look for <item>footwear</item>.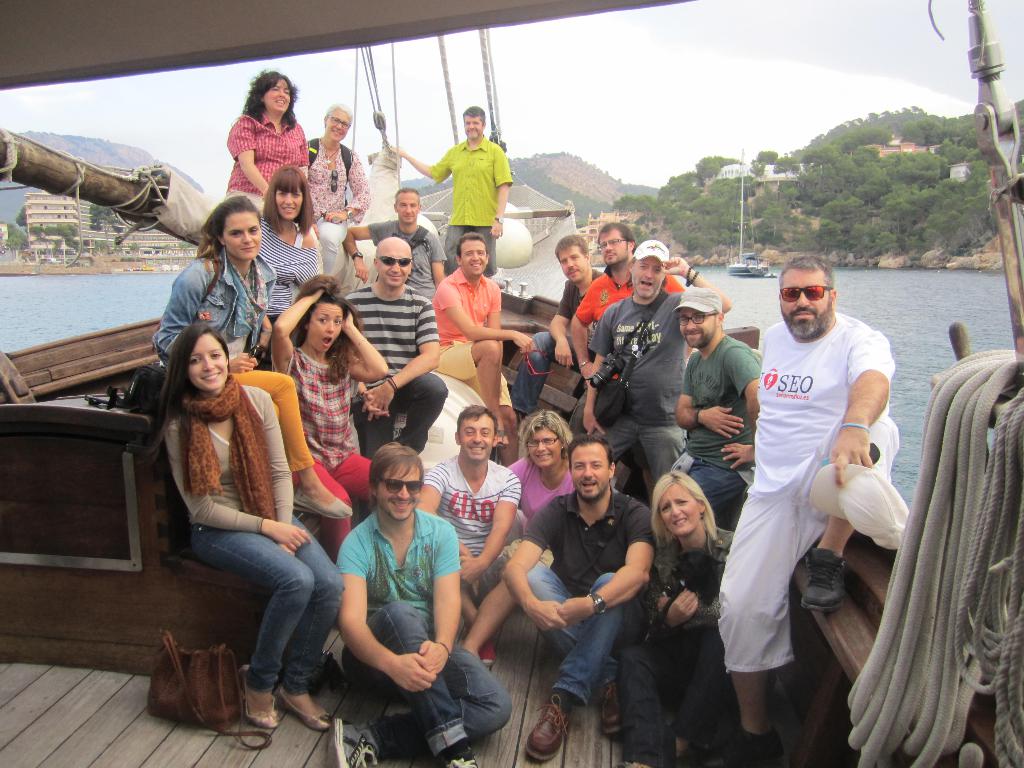
Found: l=523, t=691, r=572, b=759.
